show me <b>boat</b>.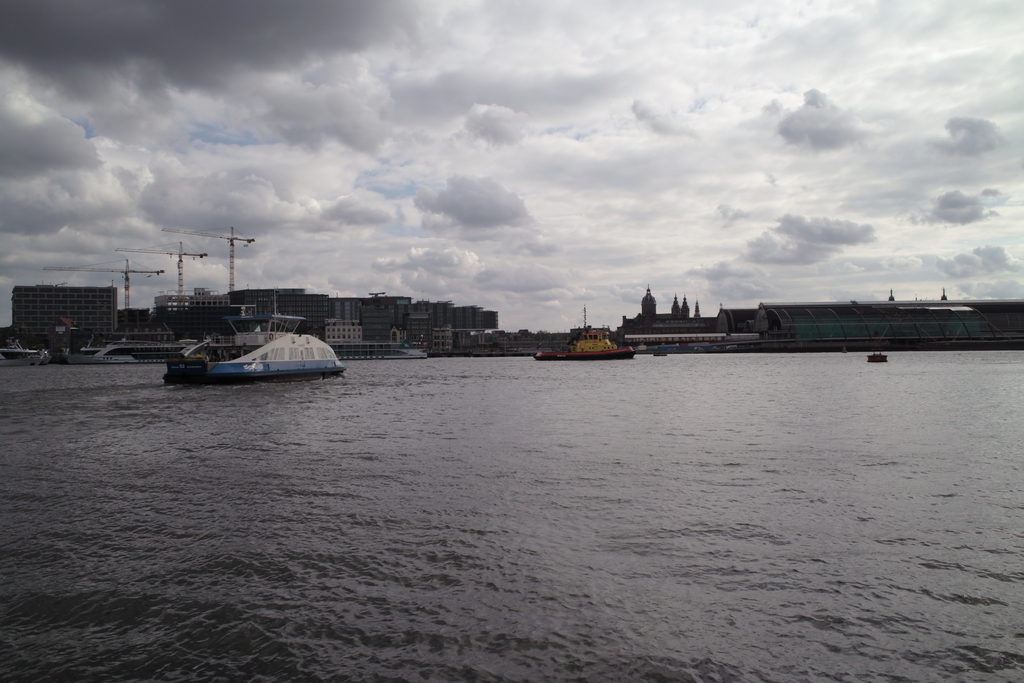
<b>boat</b> is here: (left=68, top=342, right=428, bottom=363).
